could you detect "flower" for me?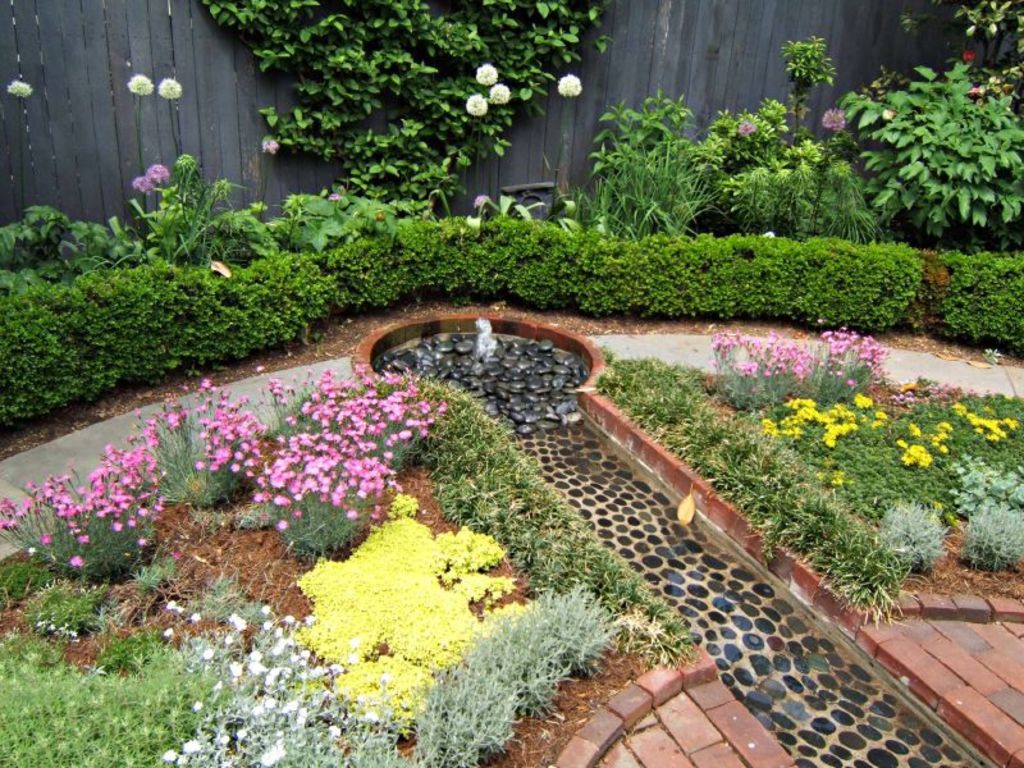
Detection result: detection(959, 46, 978, 61).
